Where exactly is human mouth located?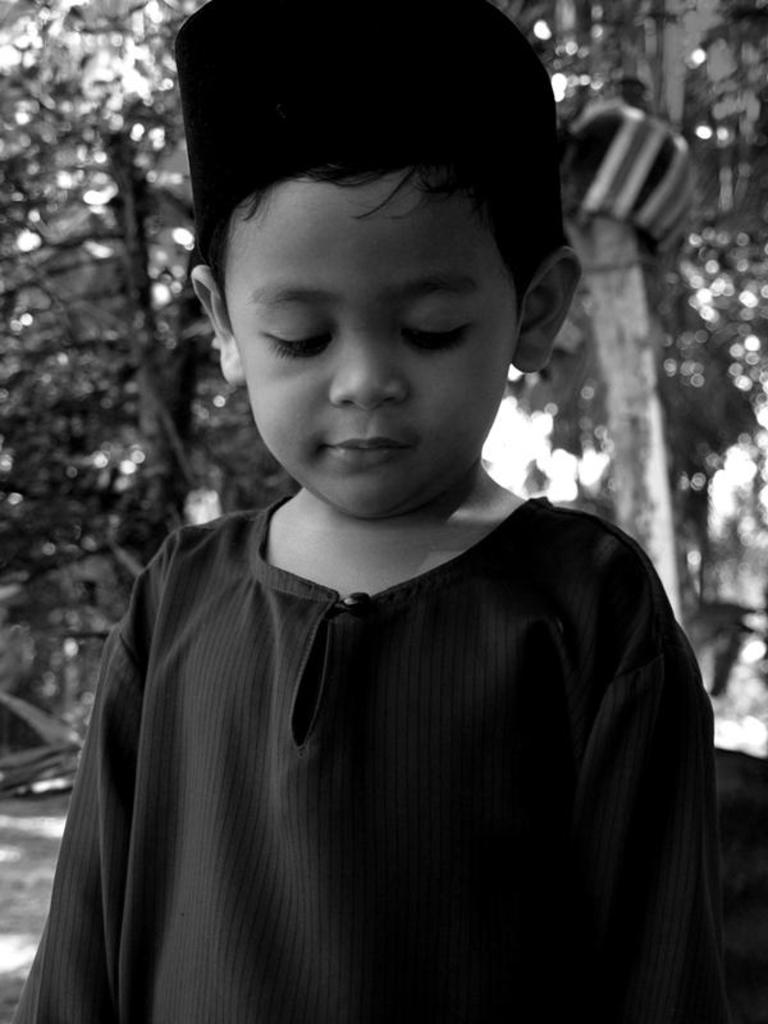
Its bounding box is box=[325, 435, 408, 463].
